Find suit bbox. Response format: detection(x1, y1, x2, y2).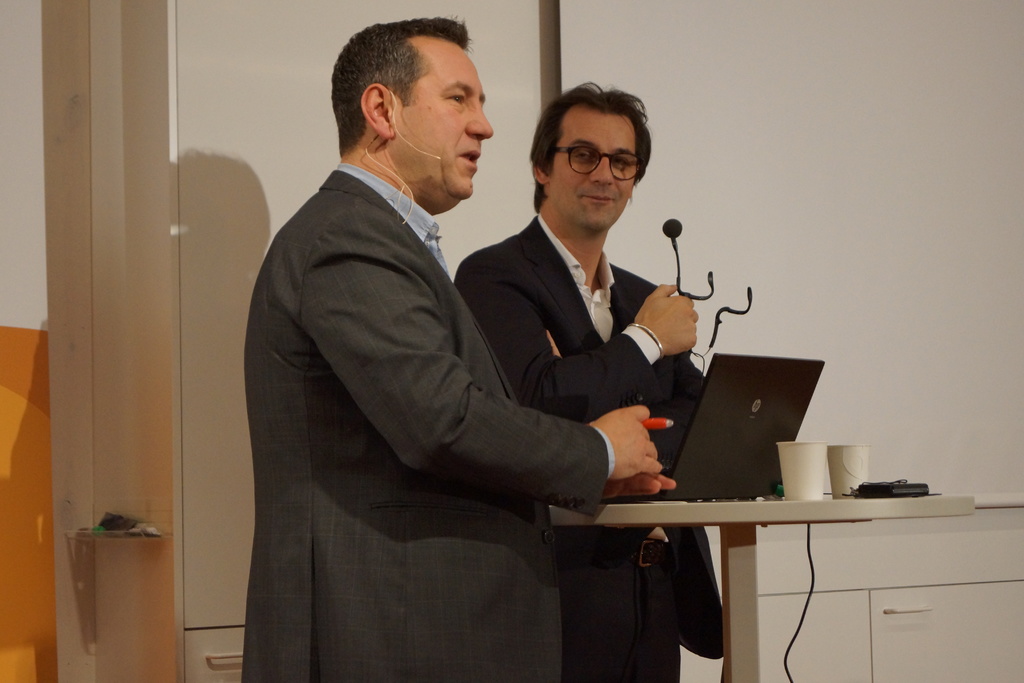
detection(239, 158, 614, 682).
